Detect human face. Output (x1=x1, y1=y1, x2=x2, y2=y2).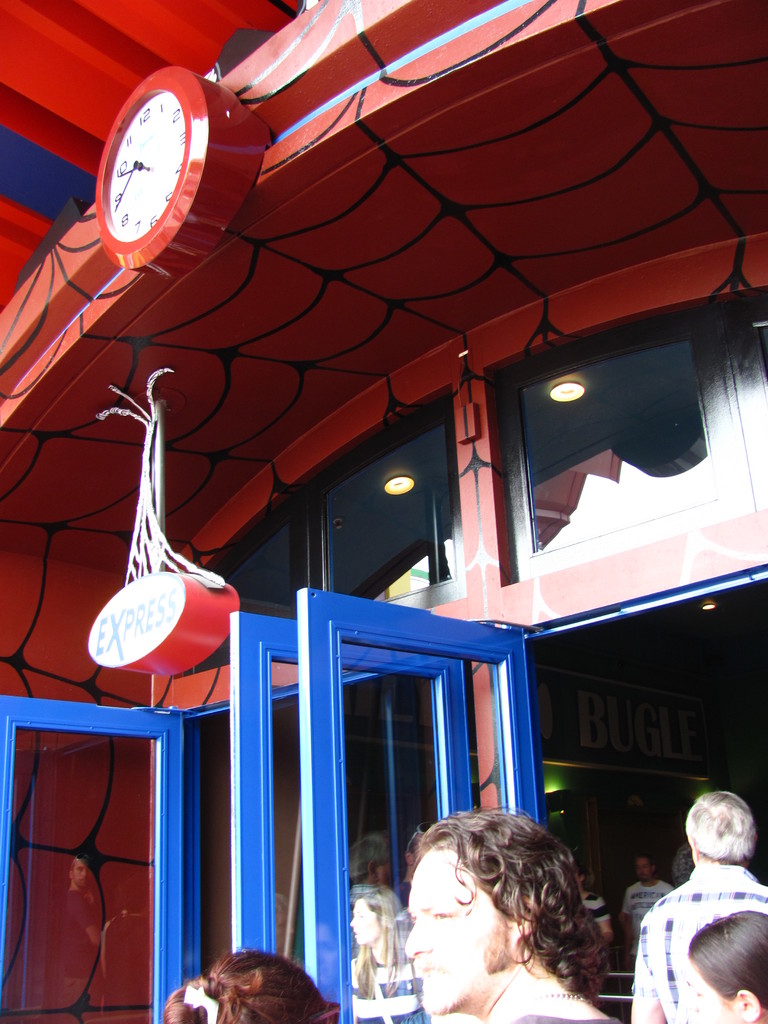
(x1=404, y1=837, x2=511, y2=1020).
